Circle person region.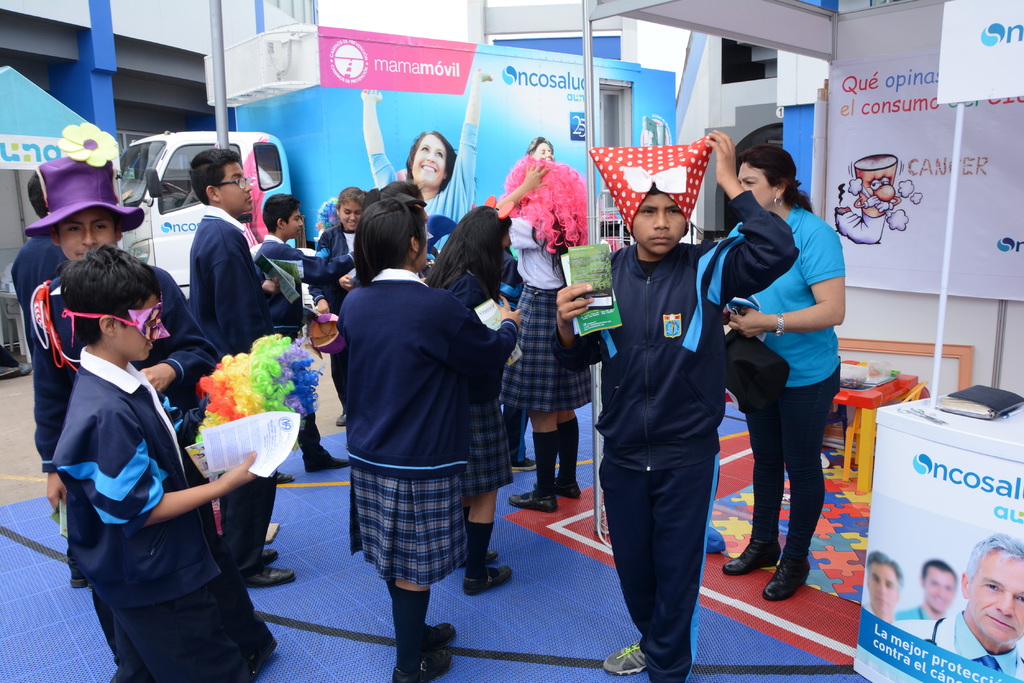
Region: left=719, top=141, right=863, bottom=608.
